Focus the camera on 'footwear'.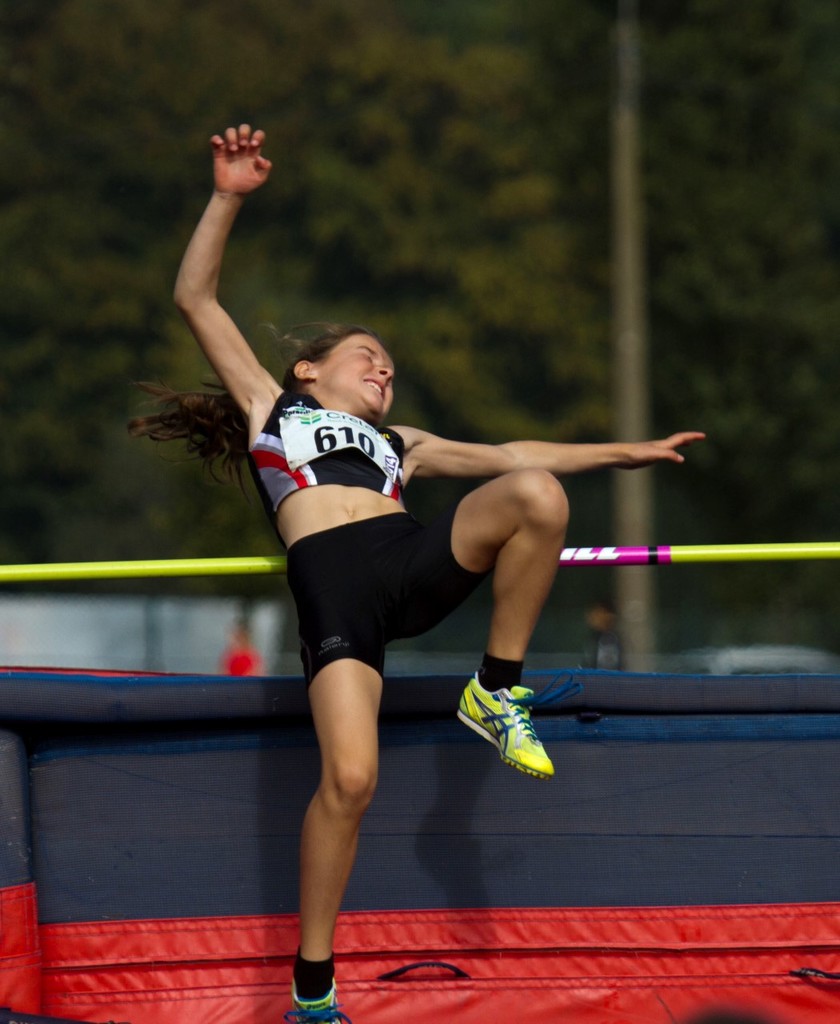
Focus region: (left=457, top=672, right=557, bottom=776).
